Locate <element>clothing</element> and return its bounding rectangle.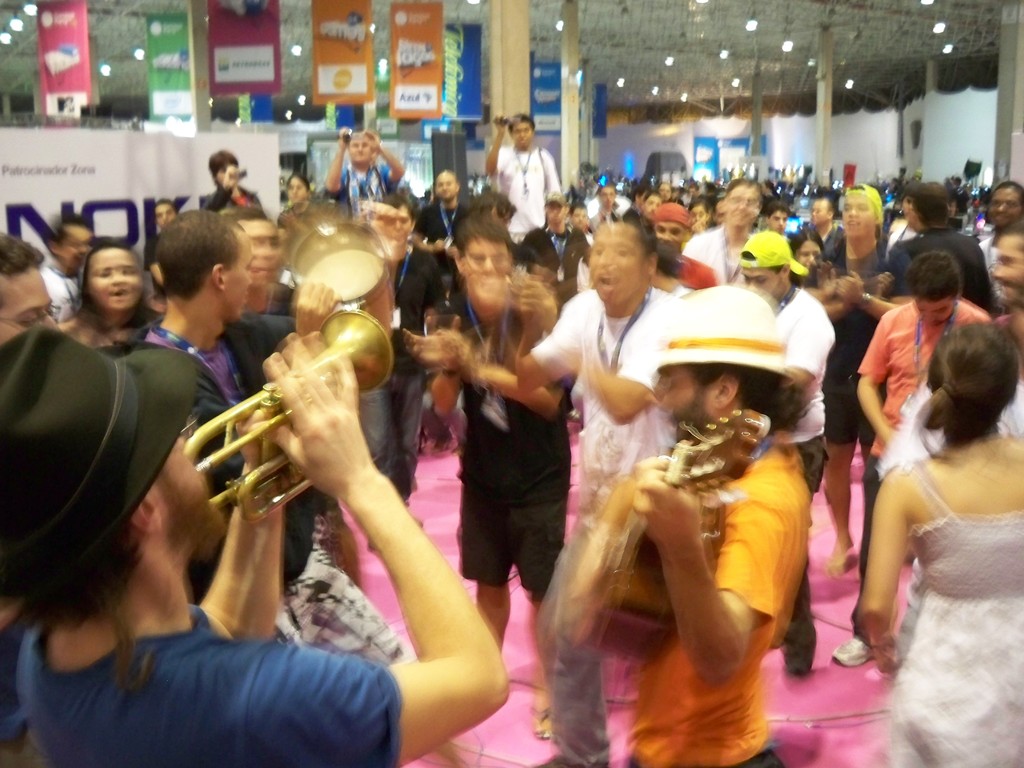
819:253:911:556.
